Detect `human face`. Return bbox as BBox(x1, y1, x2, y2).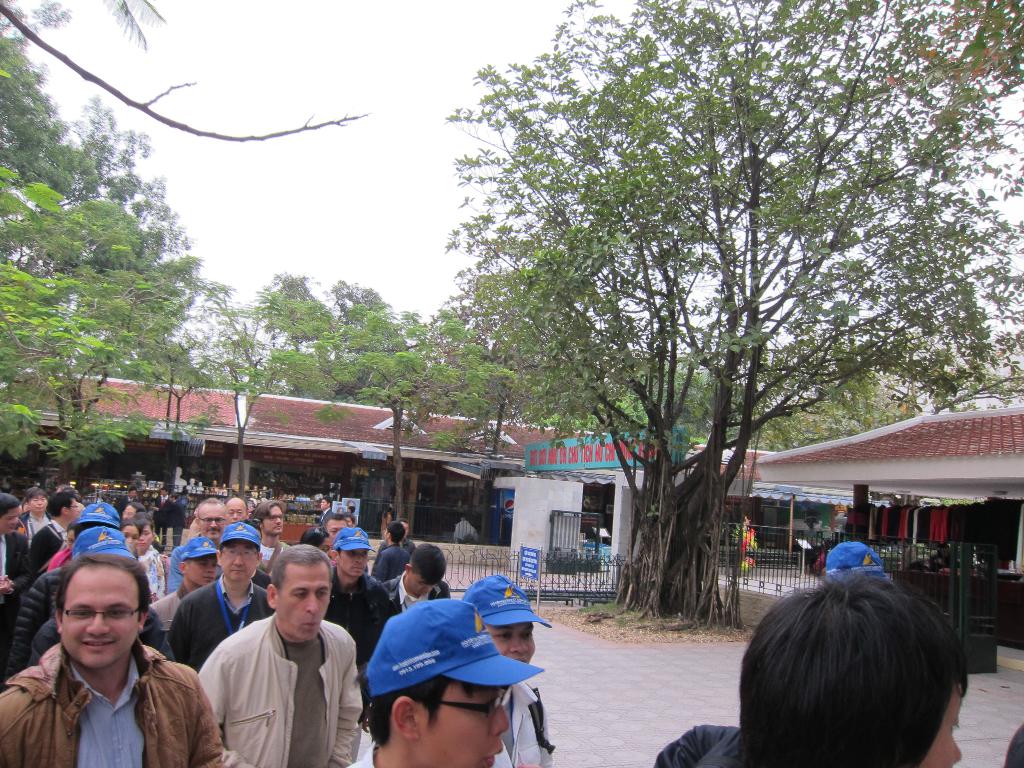
BBox(264, 508, 282, 537).
